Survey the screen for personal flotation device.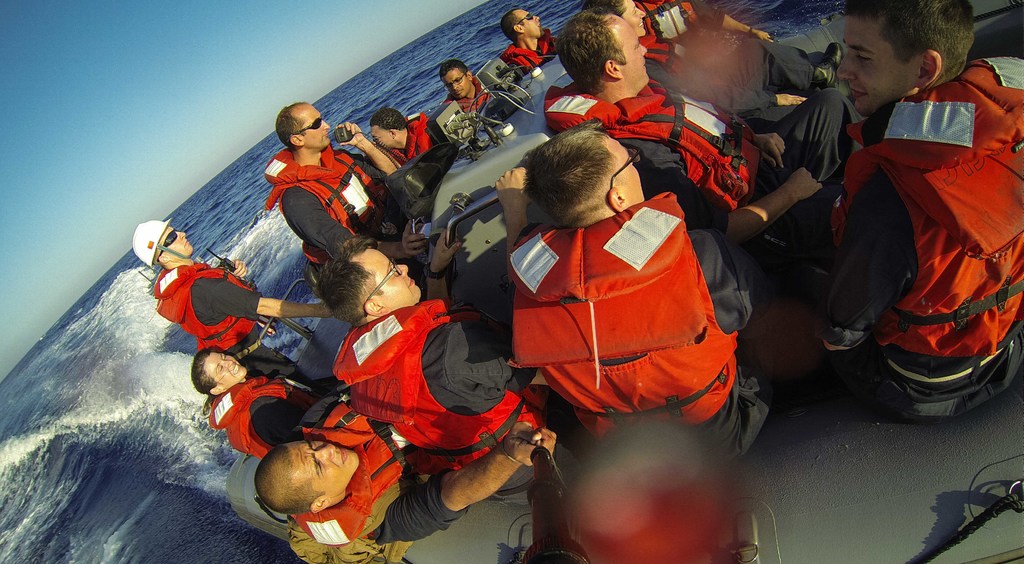
Survey found: {"left": 504, "top": 177, "right": 740, "bottom": 430}.
